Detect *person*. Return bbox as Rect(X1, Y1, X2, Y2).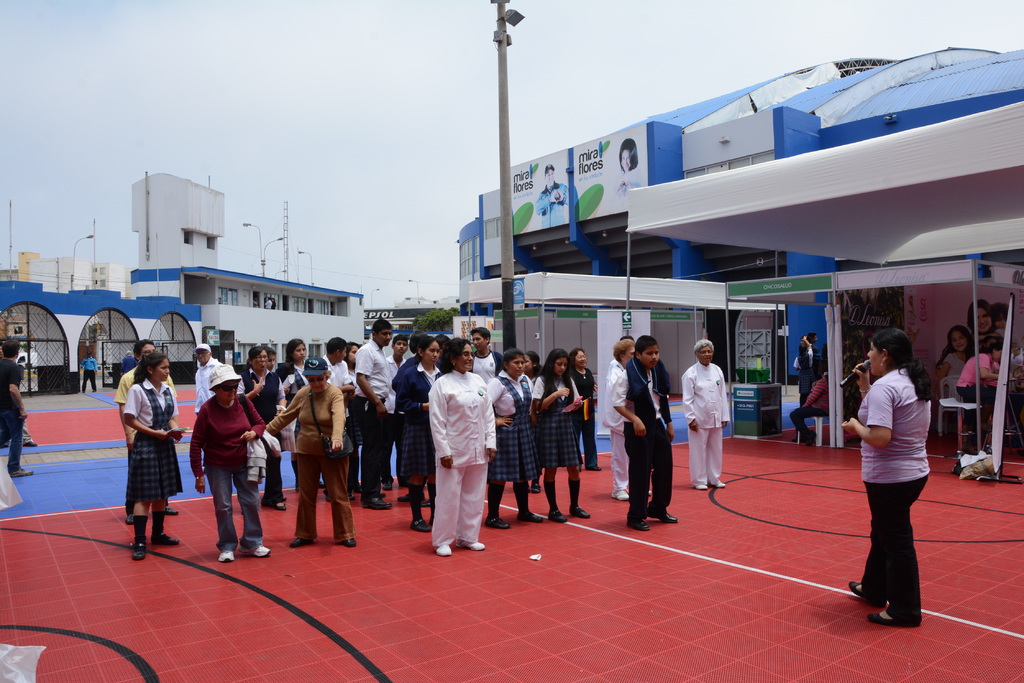
Rect(116, 340, 185, 450).
